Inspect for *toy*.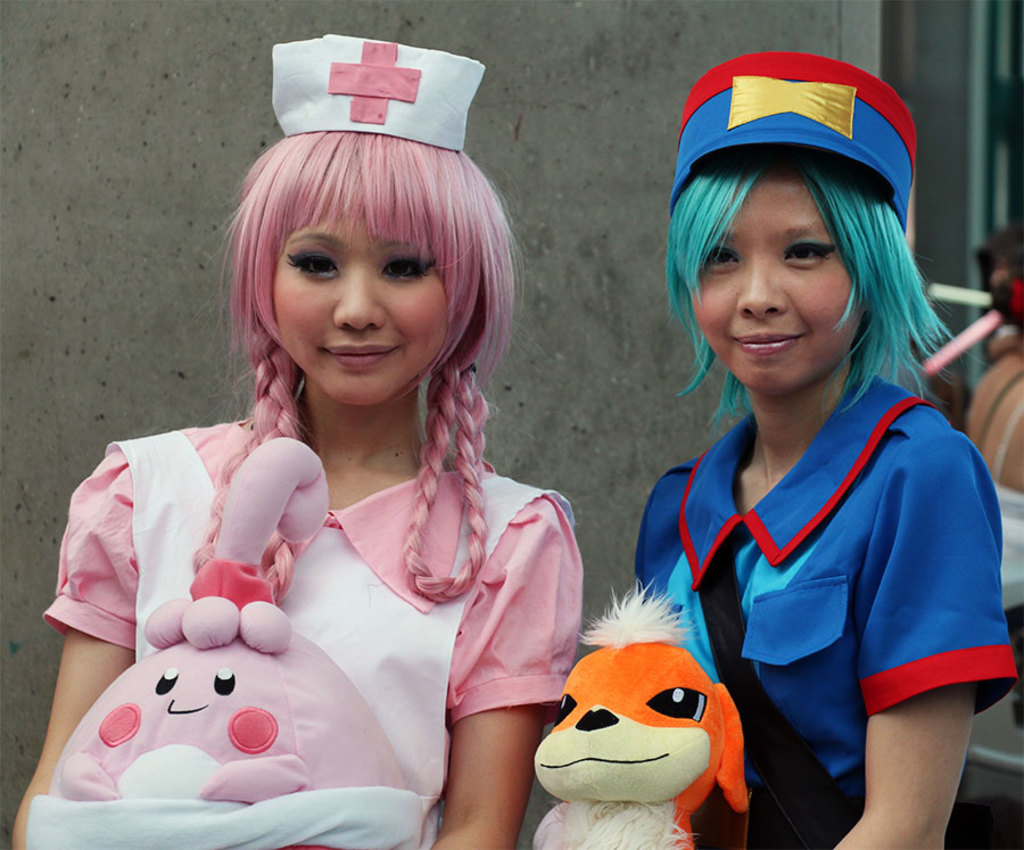
Inspection: bbox(521, 632, 761, 834).
